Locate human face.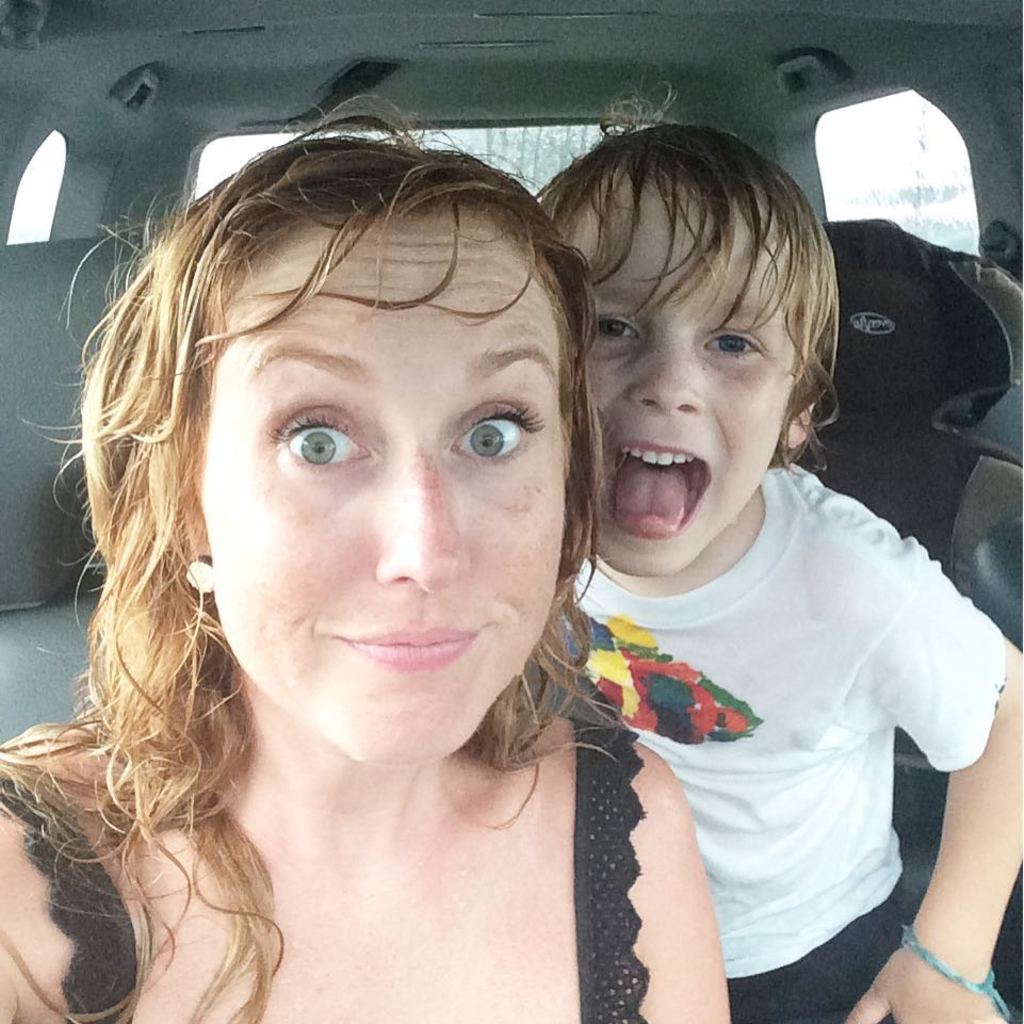
Bounding box: bbox=[192, 214, 568, 767].
